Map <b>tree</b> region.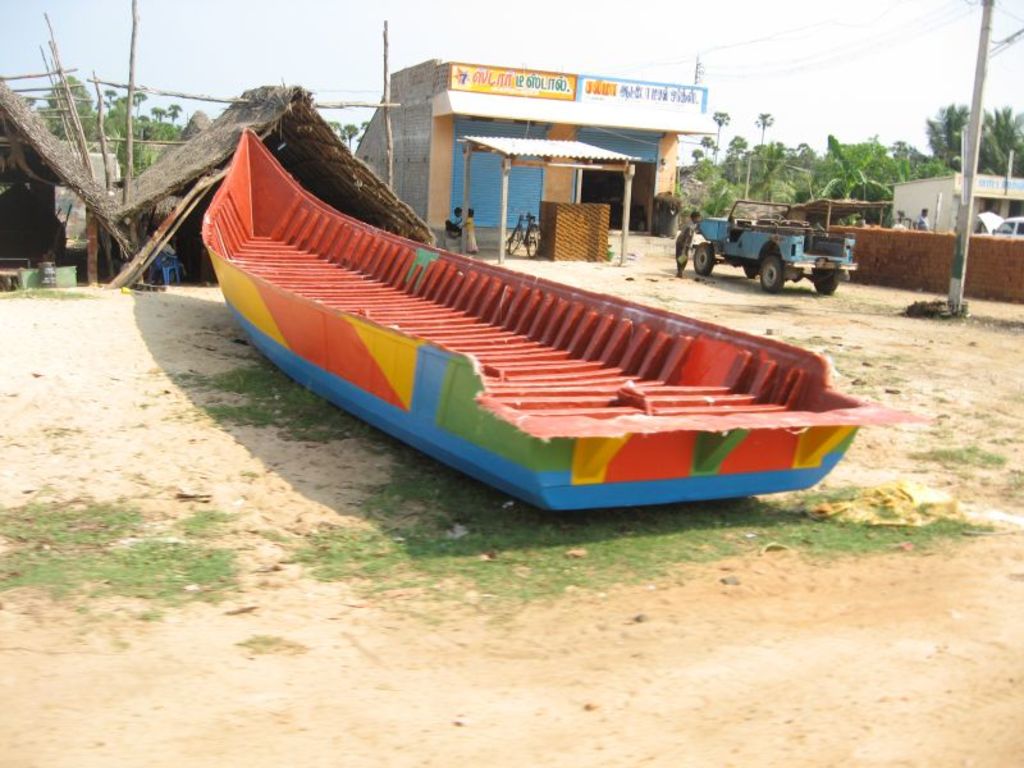
Mapped to crop(93, 93, 140, 161).
